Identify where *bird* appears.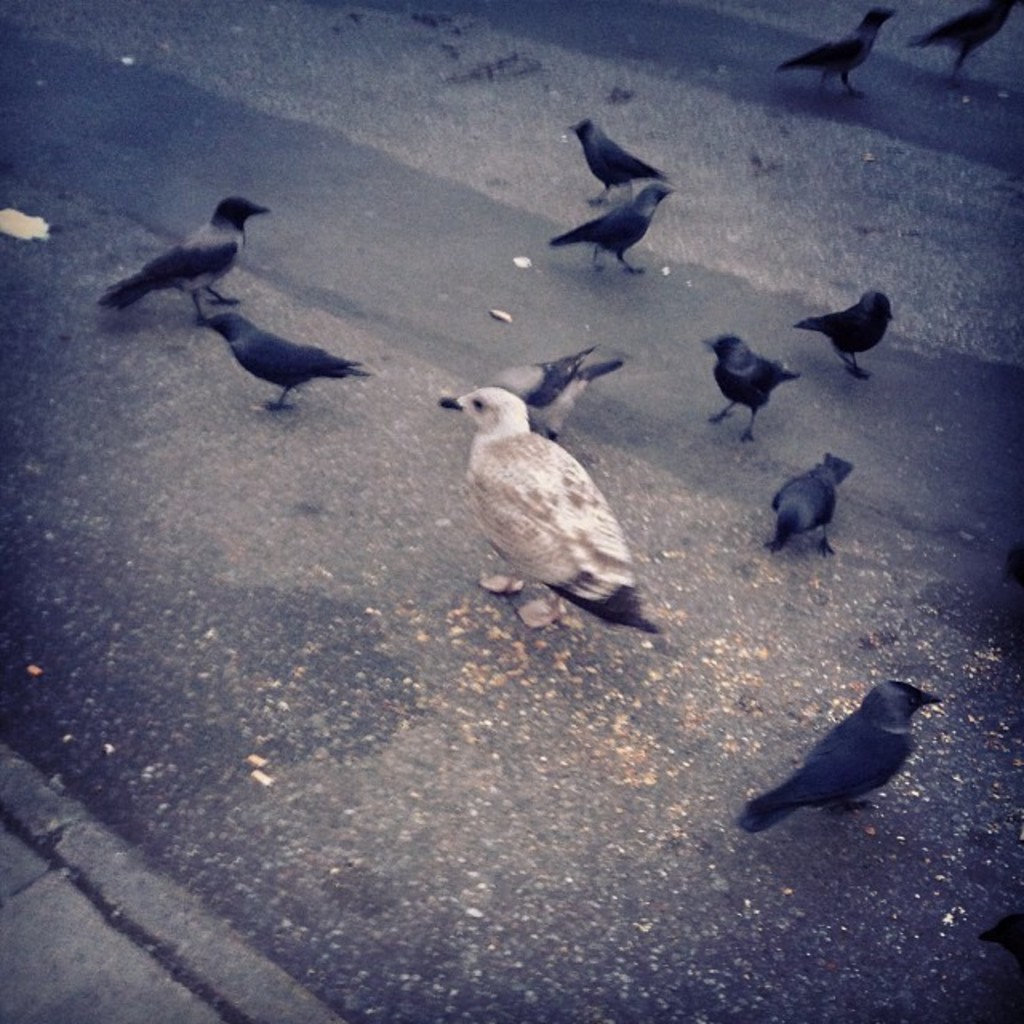
Appears at bbox(902, 3, 1019, 78).
